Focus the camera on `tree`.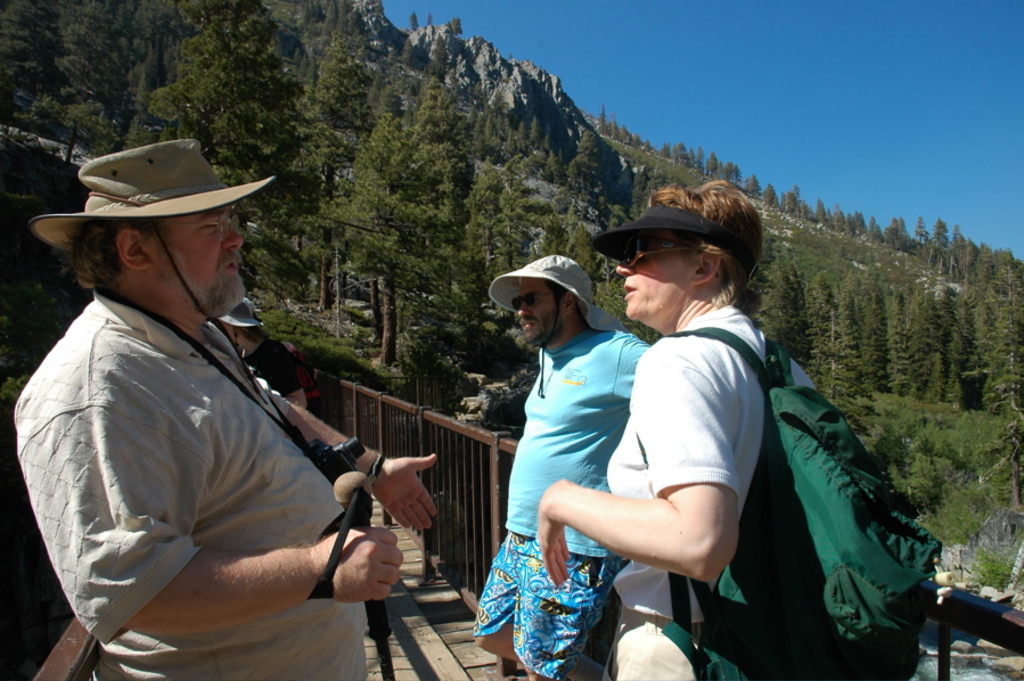
Focus region: <box>306,18,372,222</box>.
